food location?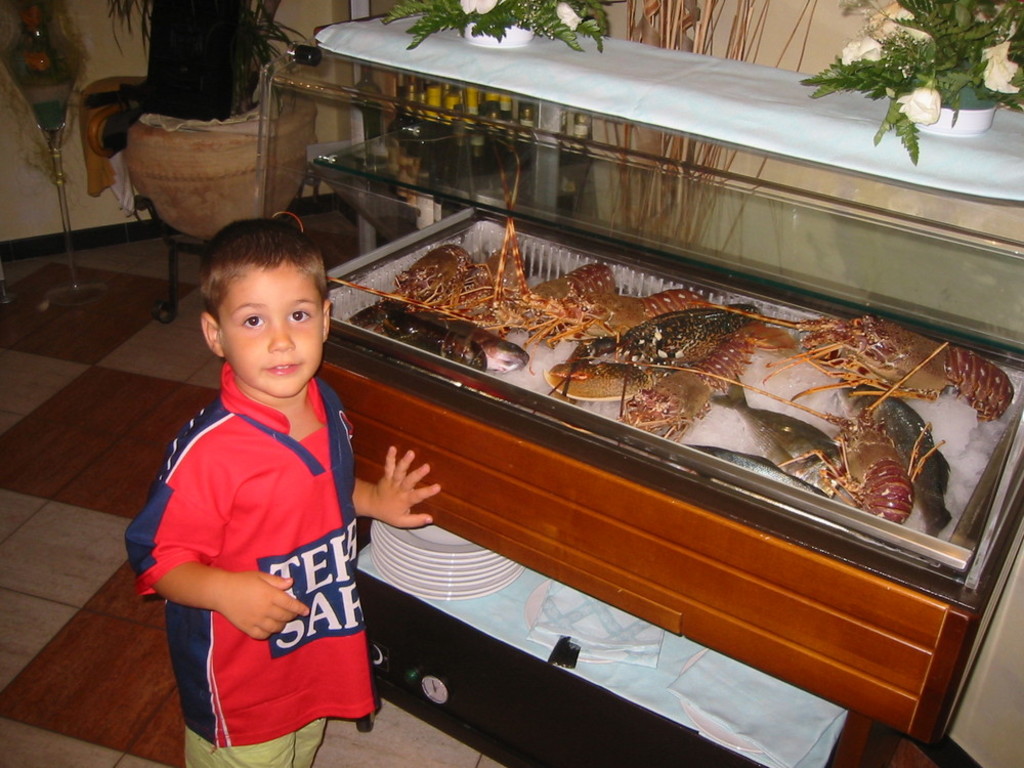
rect(564, 321, 943, 473)
